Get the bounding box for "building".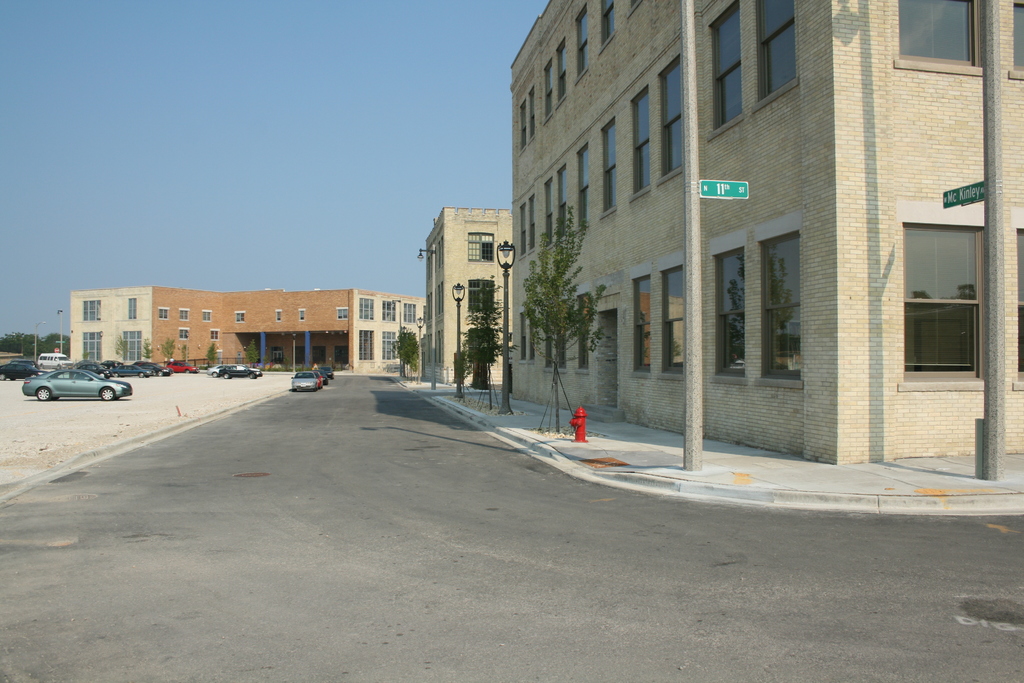
415, 205, 512, 385.
